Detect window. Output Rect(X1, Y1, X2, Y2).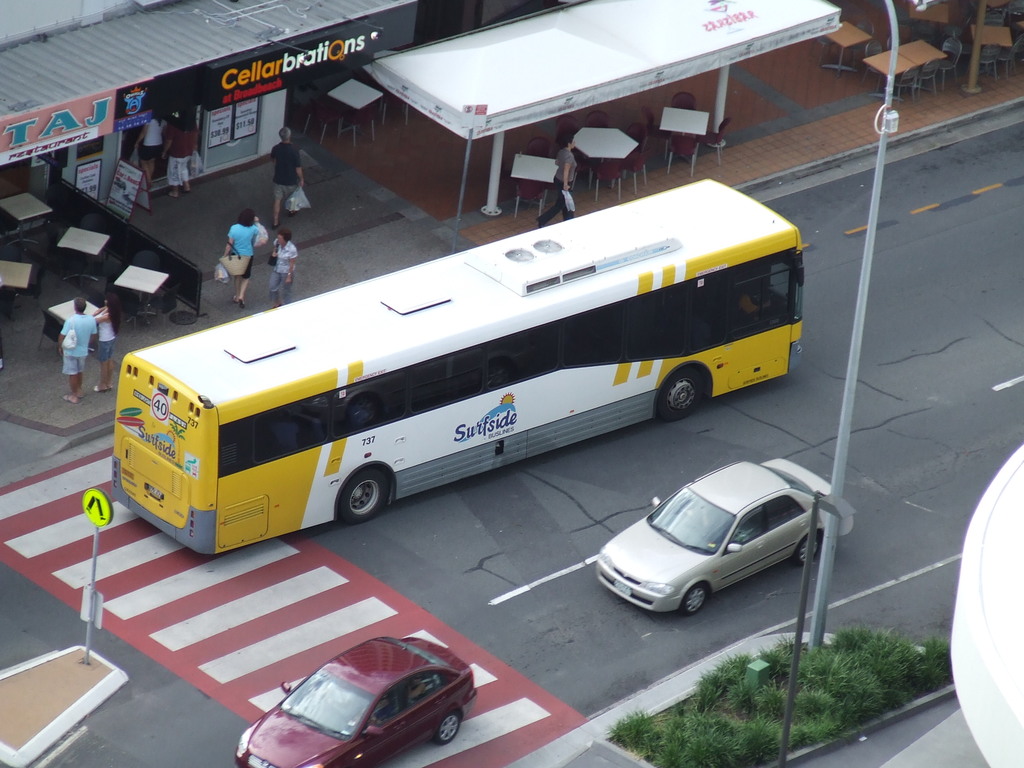
Rect(772, 499, 804, 531).
